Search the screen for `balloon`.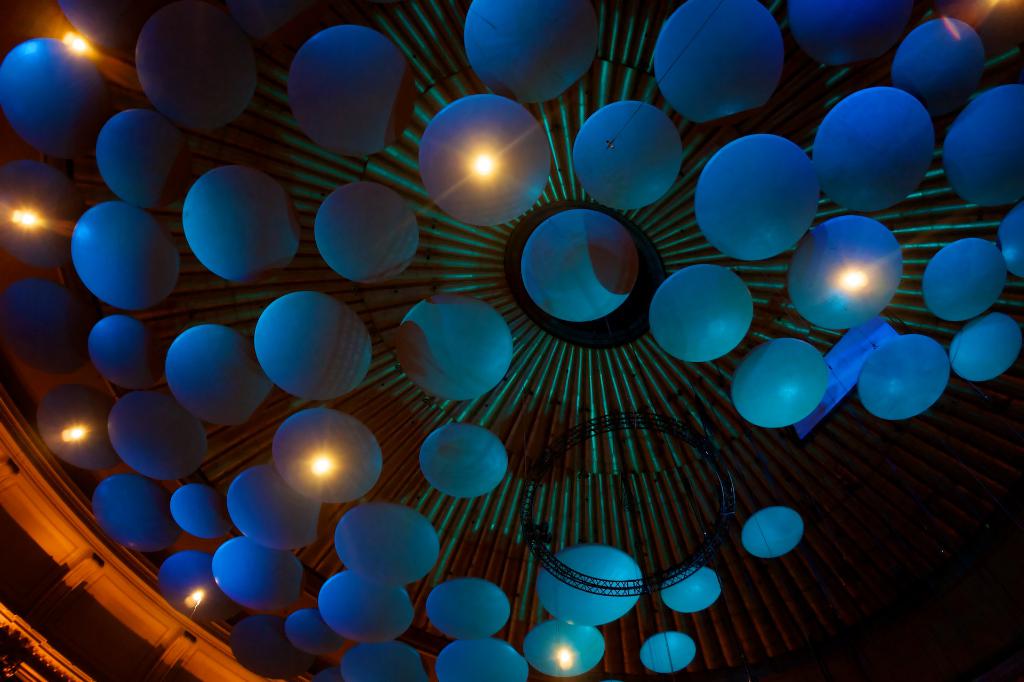
Found at x1=0, y1=38, x2=115, y2=156.
